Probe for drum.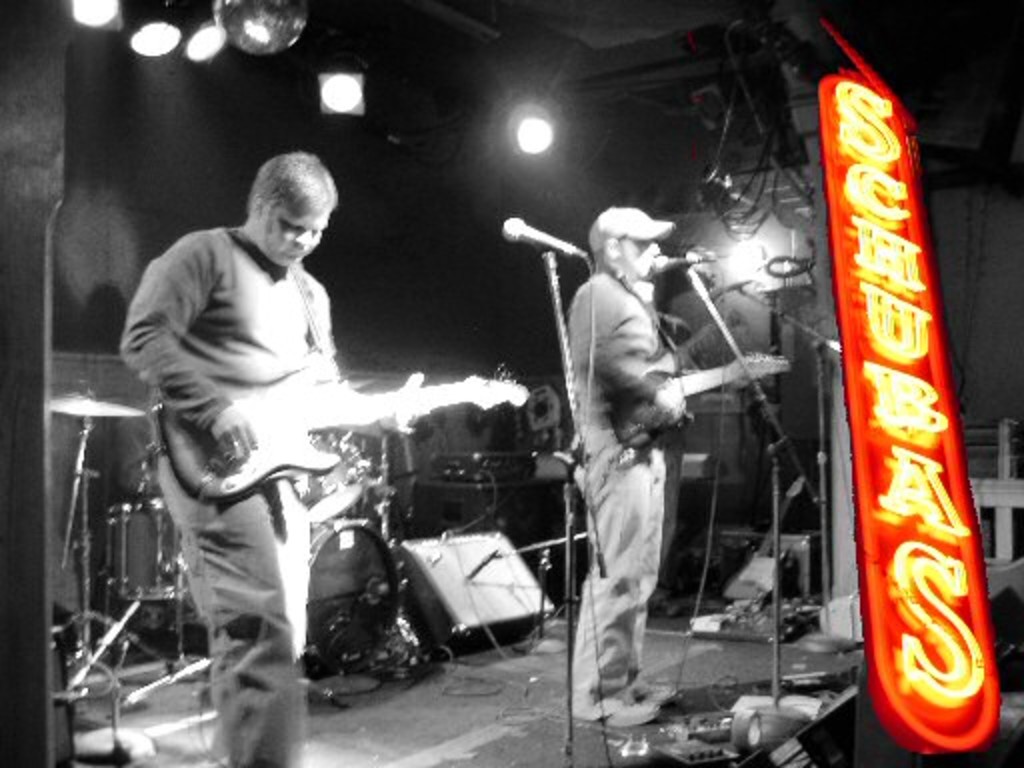
Probe result: rect(306, 522, 400, 674).
